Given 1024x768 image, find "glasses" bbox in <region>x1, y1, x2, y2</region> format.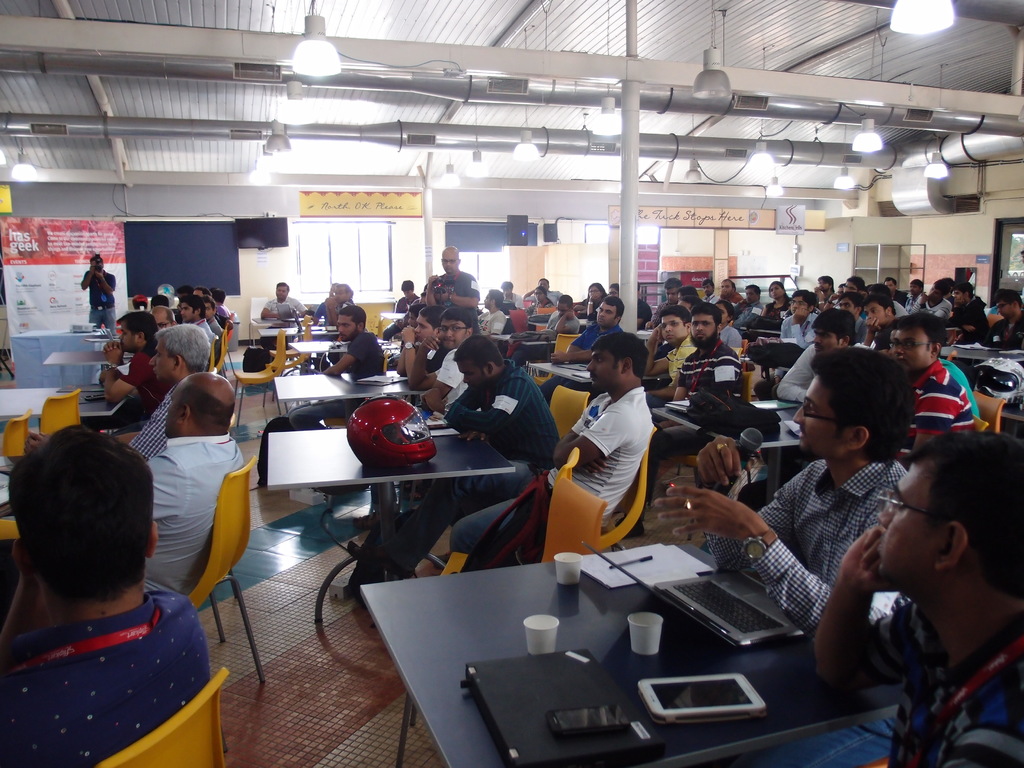
<region>888, 339, 936, 351</region>.
